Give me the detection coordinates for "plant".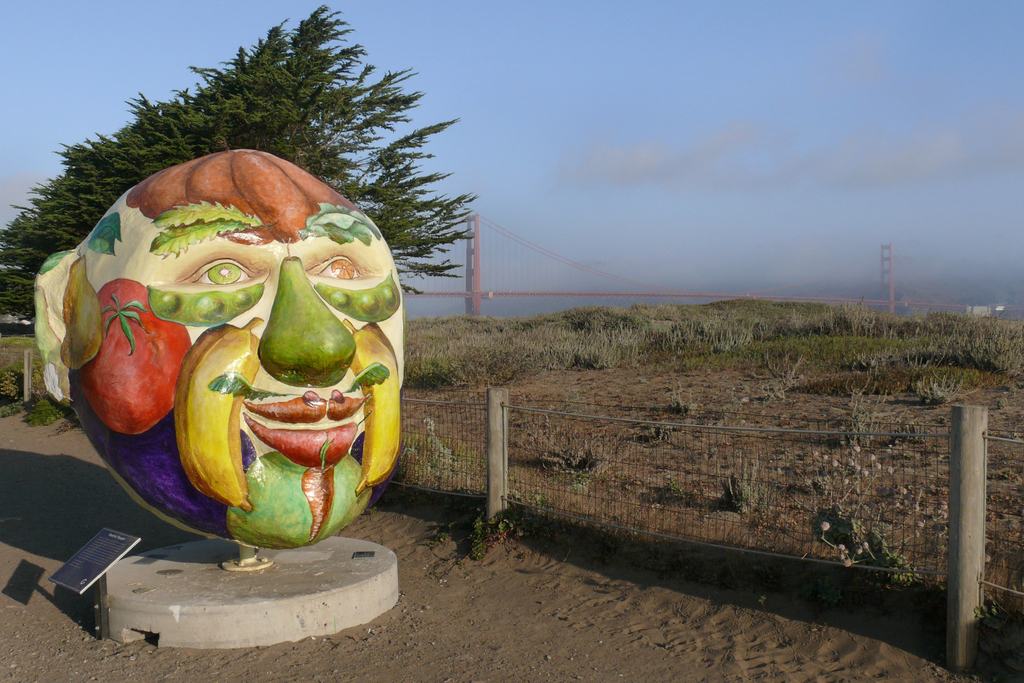
(left=646, top=416, right=667, bottom=441).
